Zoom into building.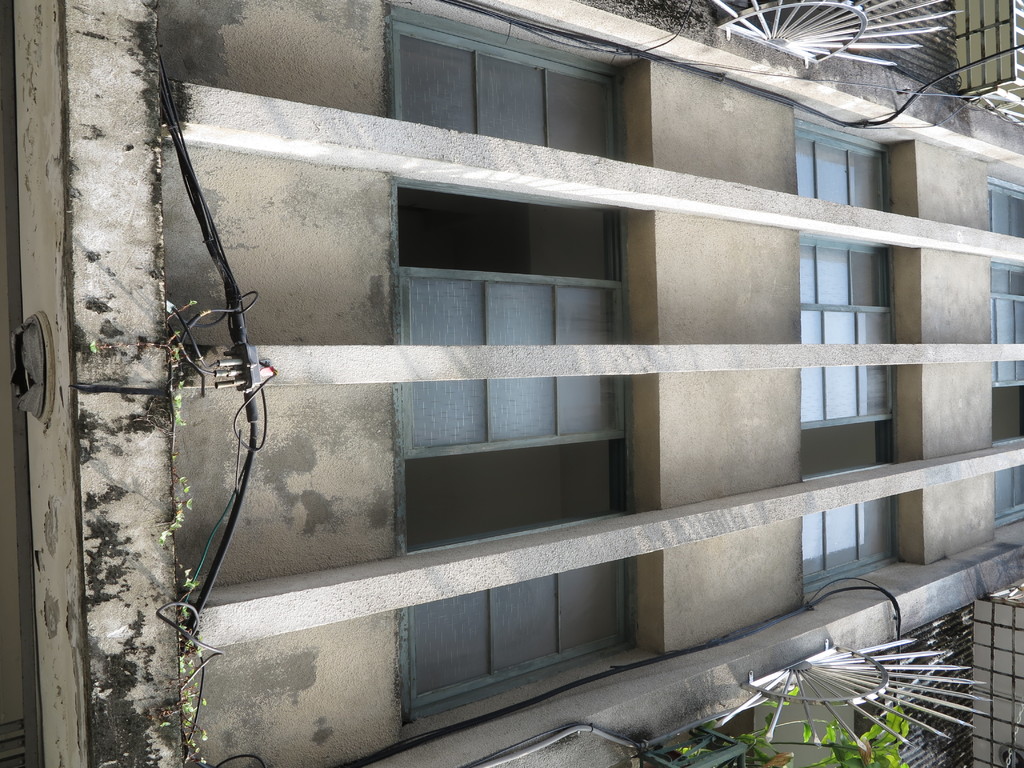
Zoom target: 0 0 1023 767.
